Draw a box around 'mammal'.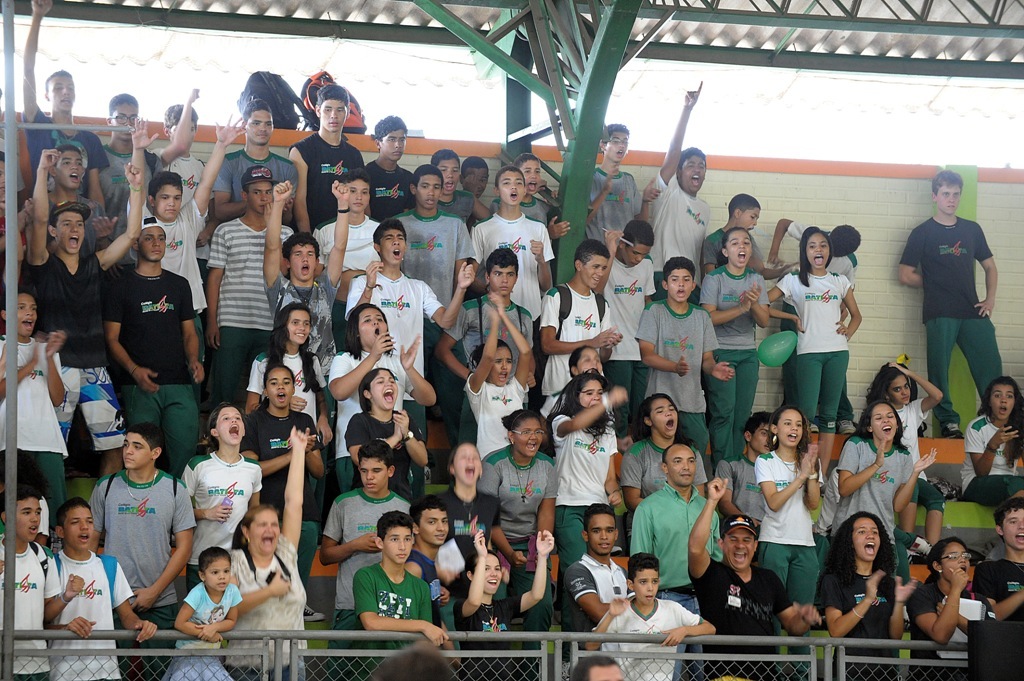
[left=454, top=151, right=492, bottom=240].
